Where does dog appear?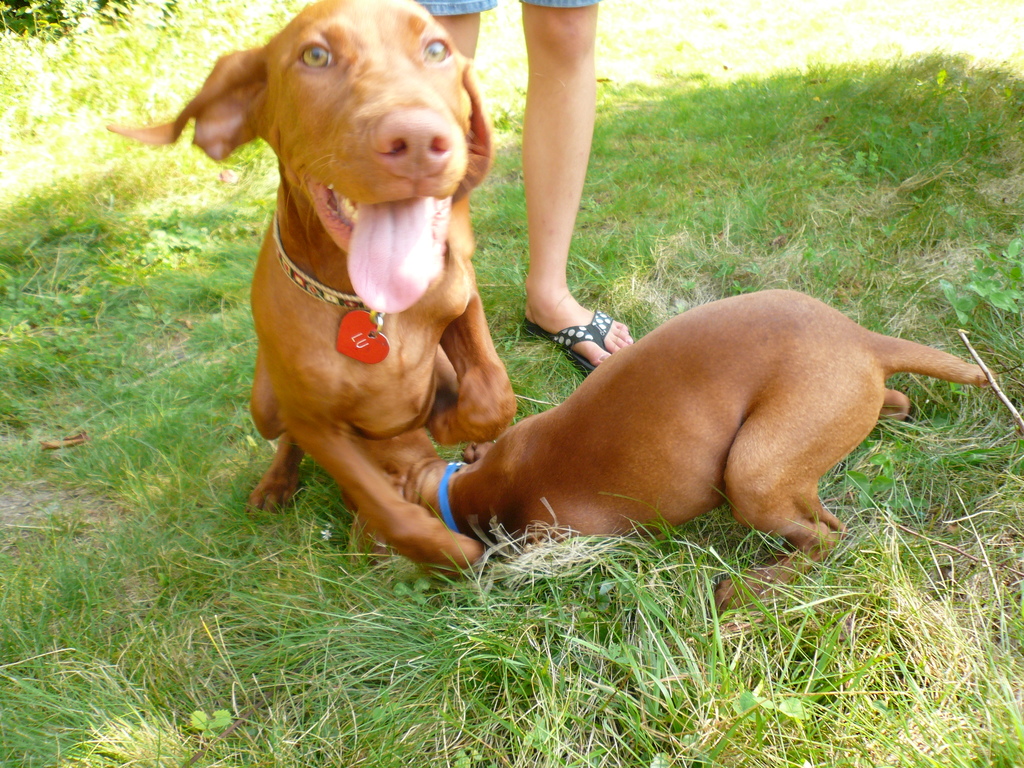
Appears at select_region(104, 2, 525, 566).
